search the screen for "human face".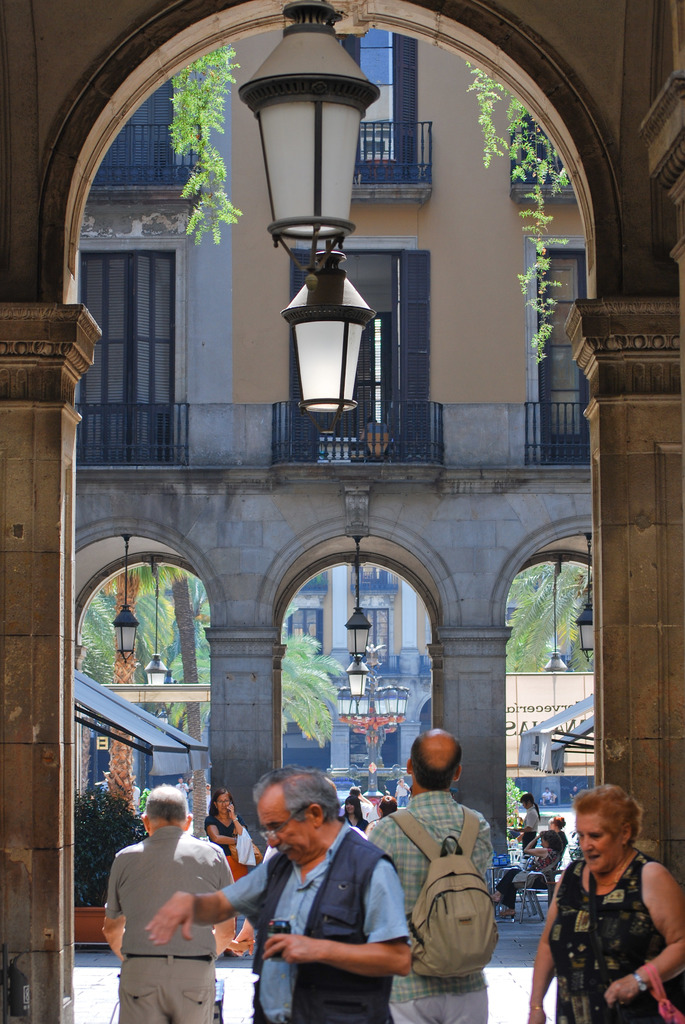
Found at locate(216, 794, 230, 811).
